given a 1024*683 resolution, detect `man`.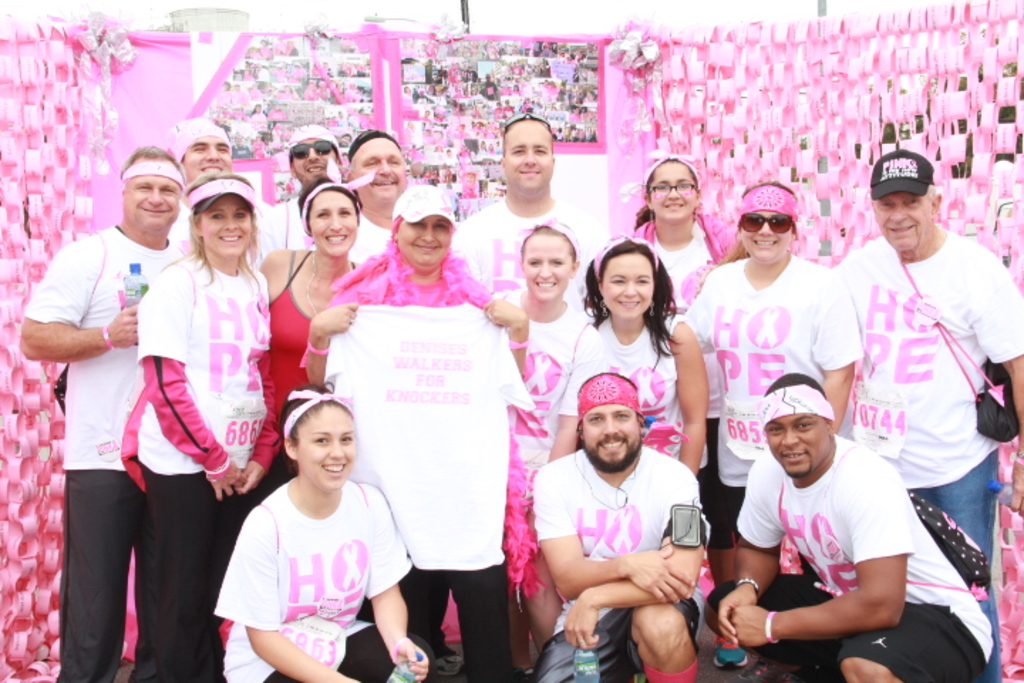
pyautogui.locateOnScreen(449, 112, 600, 292).
